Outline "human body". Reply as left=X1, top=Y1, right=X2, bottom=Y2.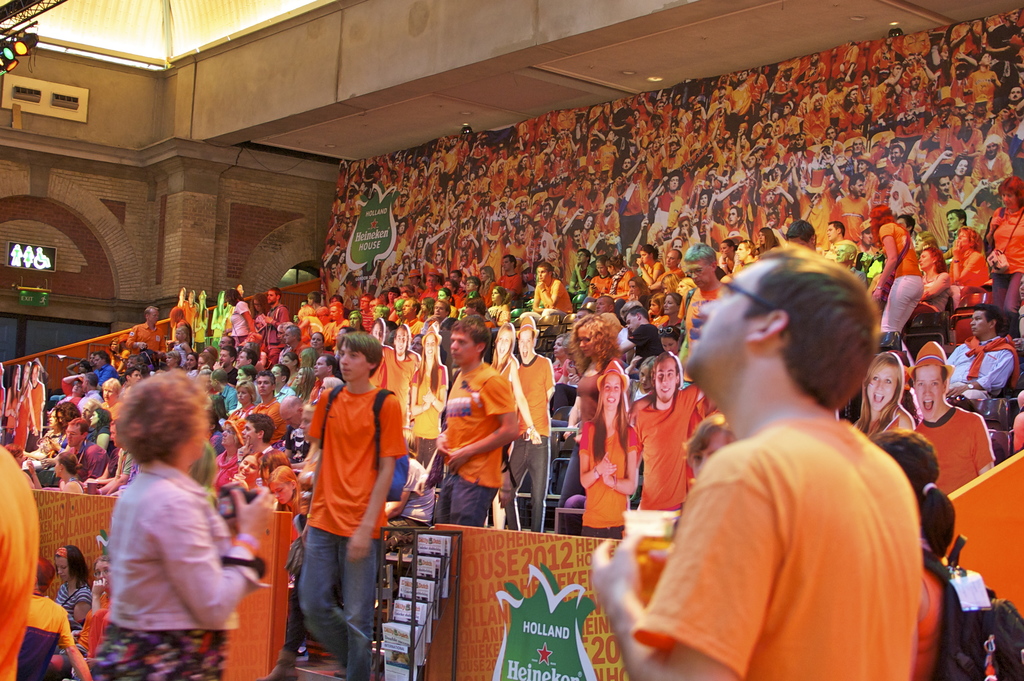
left=17, top=591, right=102, bottom=677.
